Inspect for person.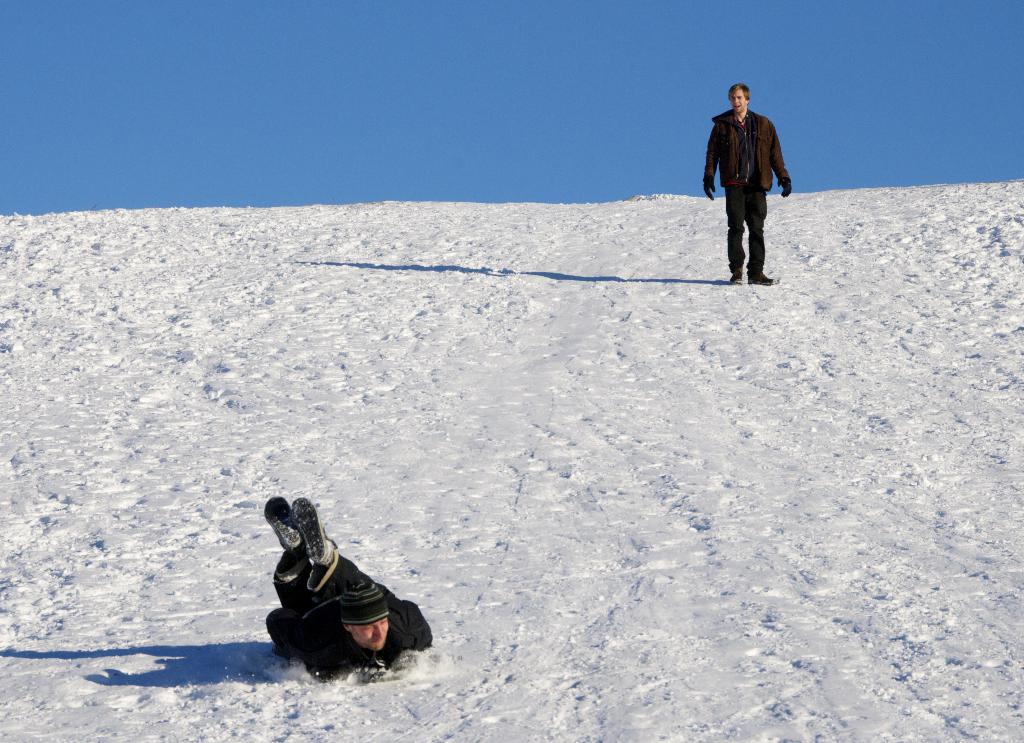
Inspection: (704, 81, 781, 284).
